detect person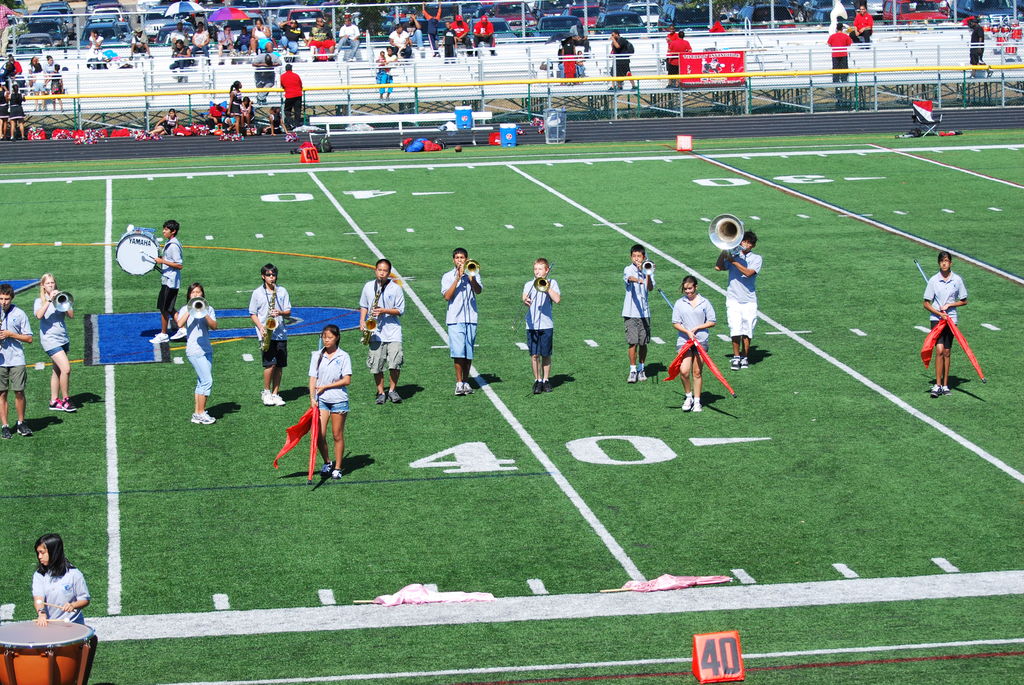
Rect(36, 533, 93, 626)
